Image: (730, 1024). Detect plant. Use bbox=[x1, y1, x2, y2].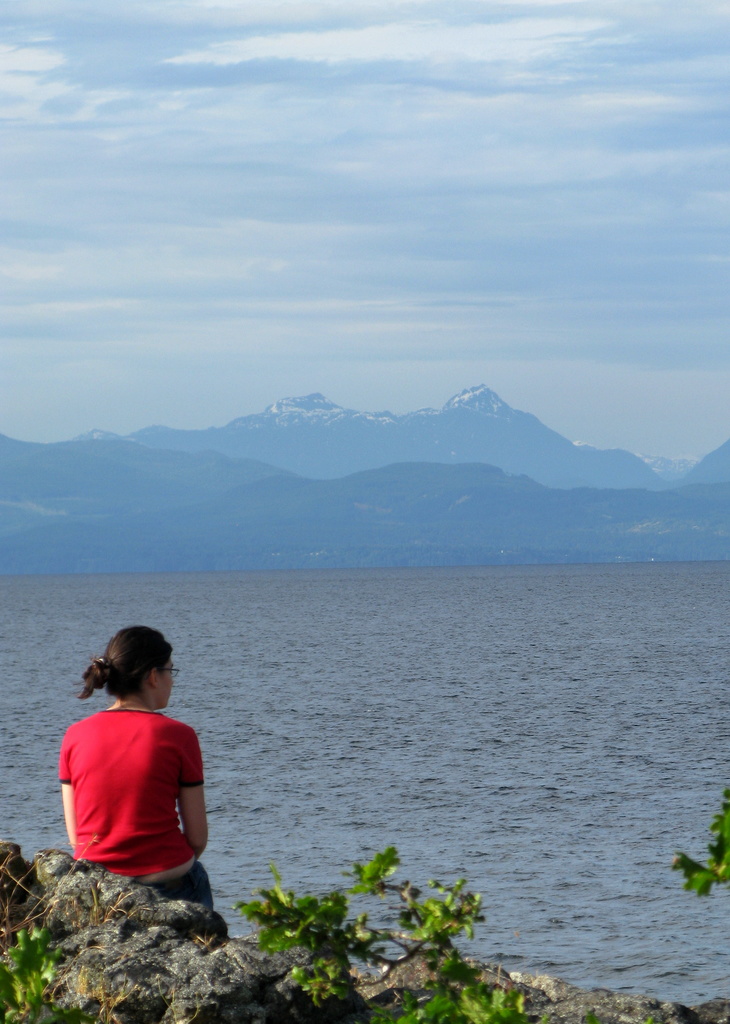
bbox=[0, 914, 56, 1023].
